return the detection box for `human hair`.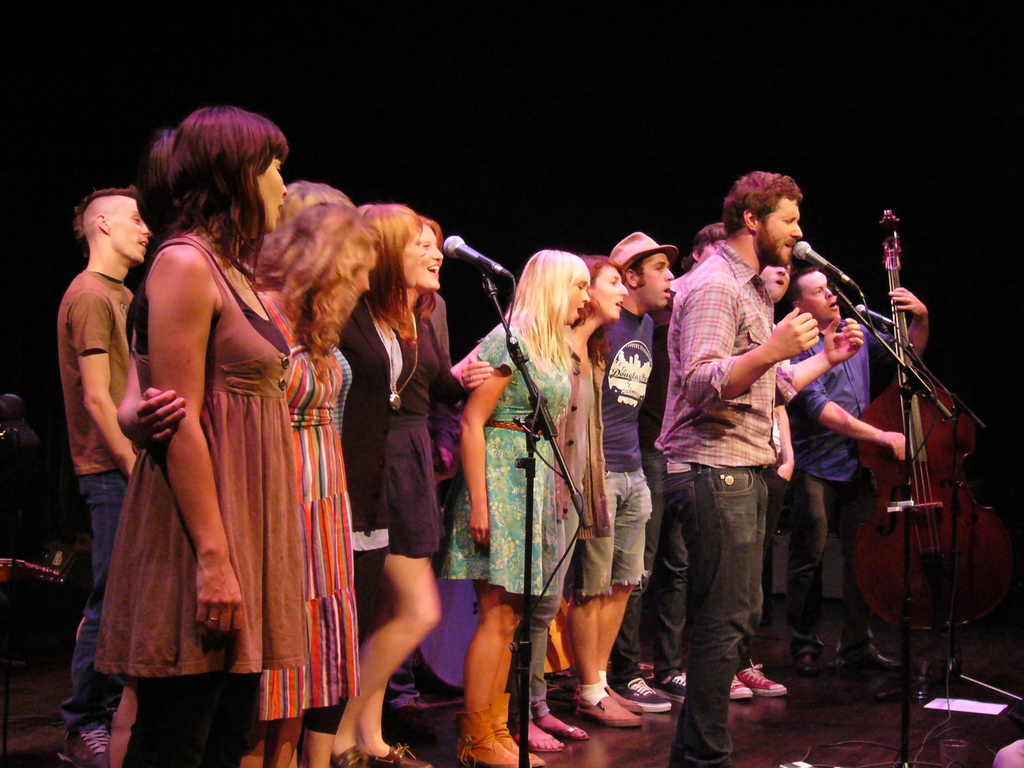
bbox(73, 182, 136, 256).
